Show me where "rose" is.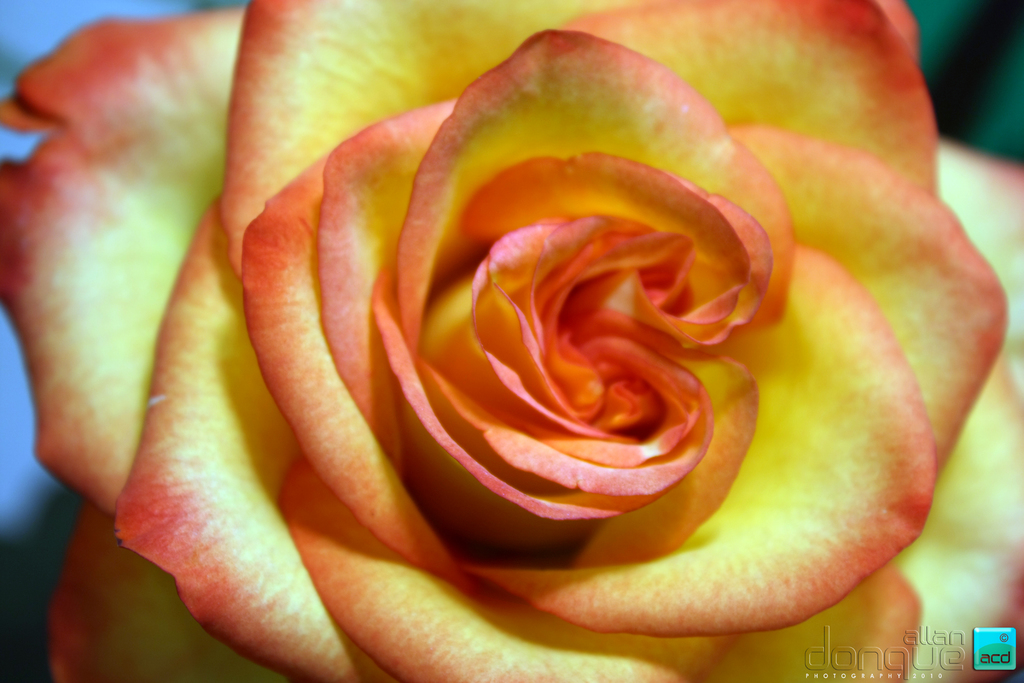
"rose" is at 0:0:1023:682.
